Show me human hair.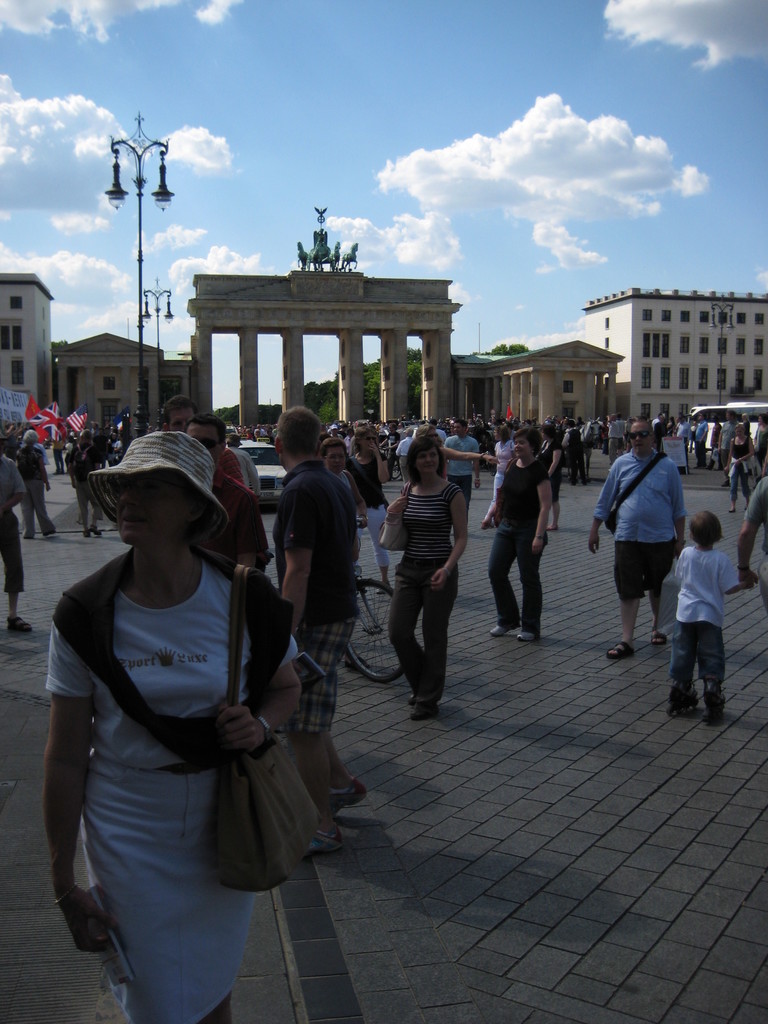
human hair is here: [left=181, top=414, right=232, bottom=452].
